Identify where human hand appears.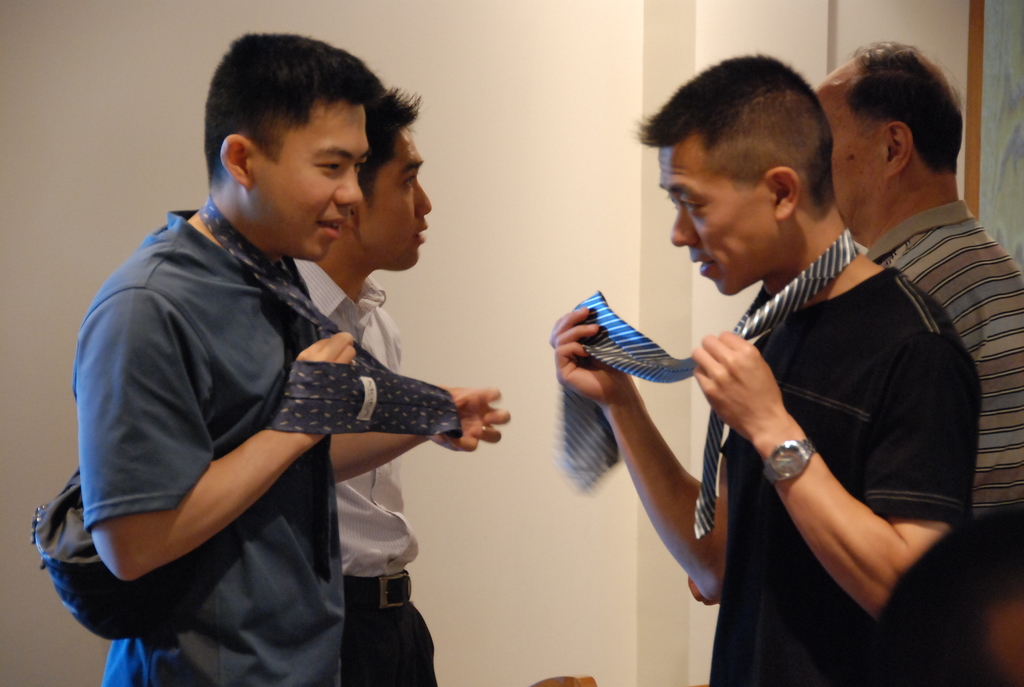
Appears at bbox=(295, 331, 360, 446).
